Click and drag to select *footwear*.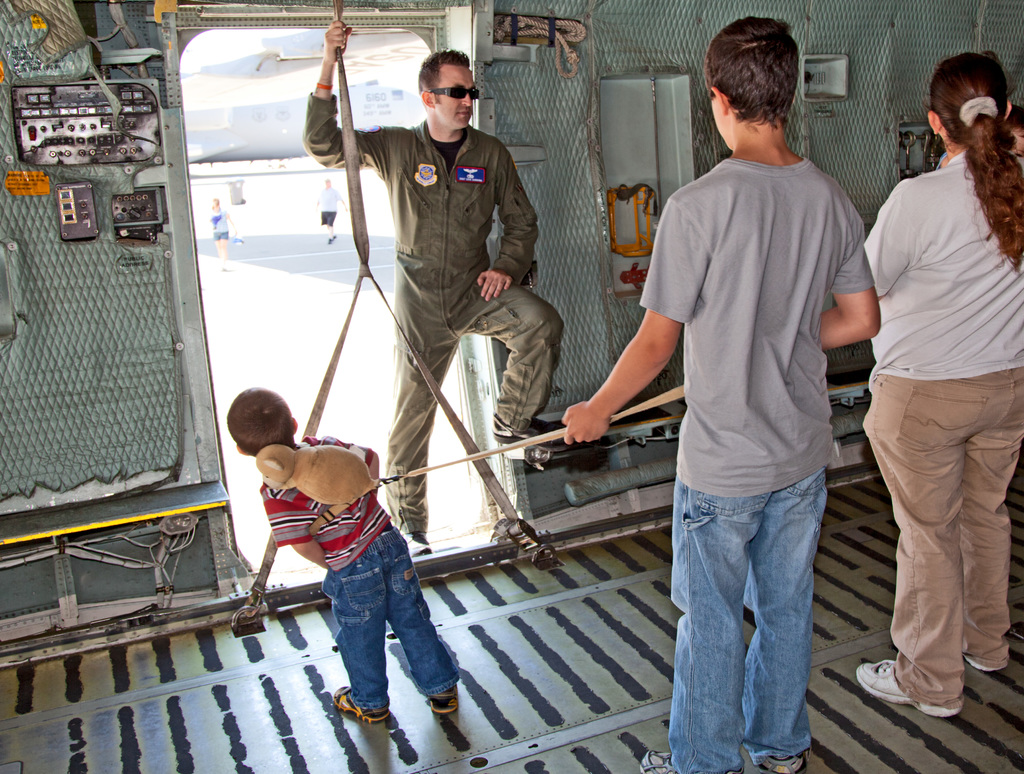
Selection: rect(751, 750, 806, 773).
